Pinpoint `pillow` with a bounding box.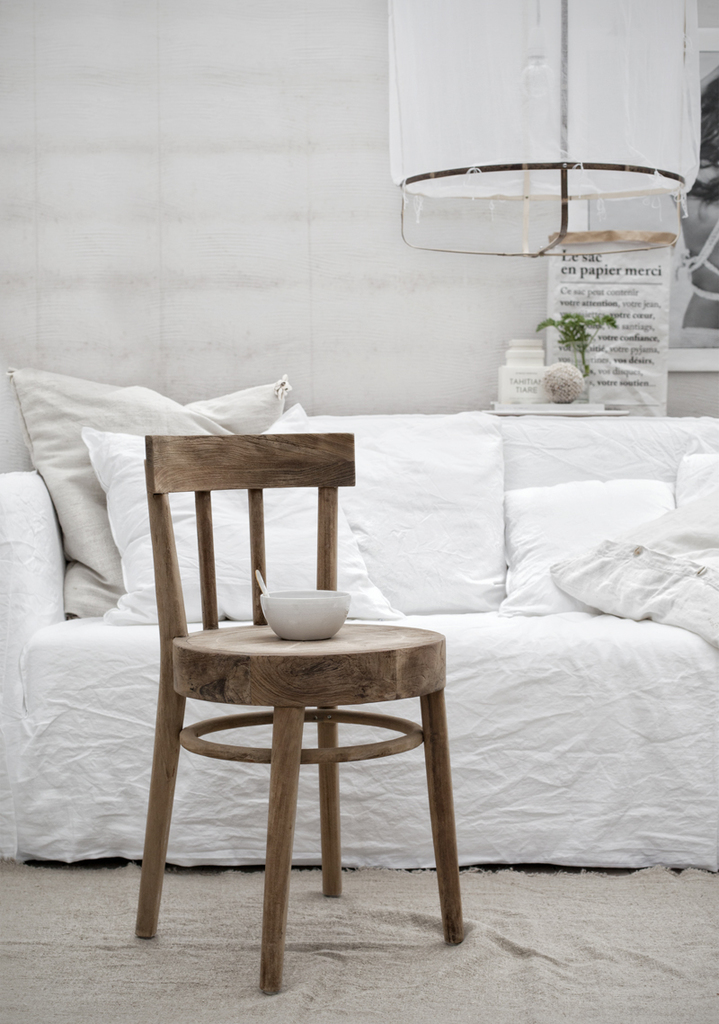
679/448/715/503.
